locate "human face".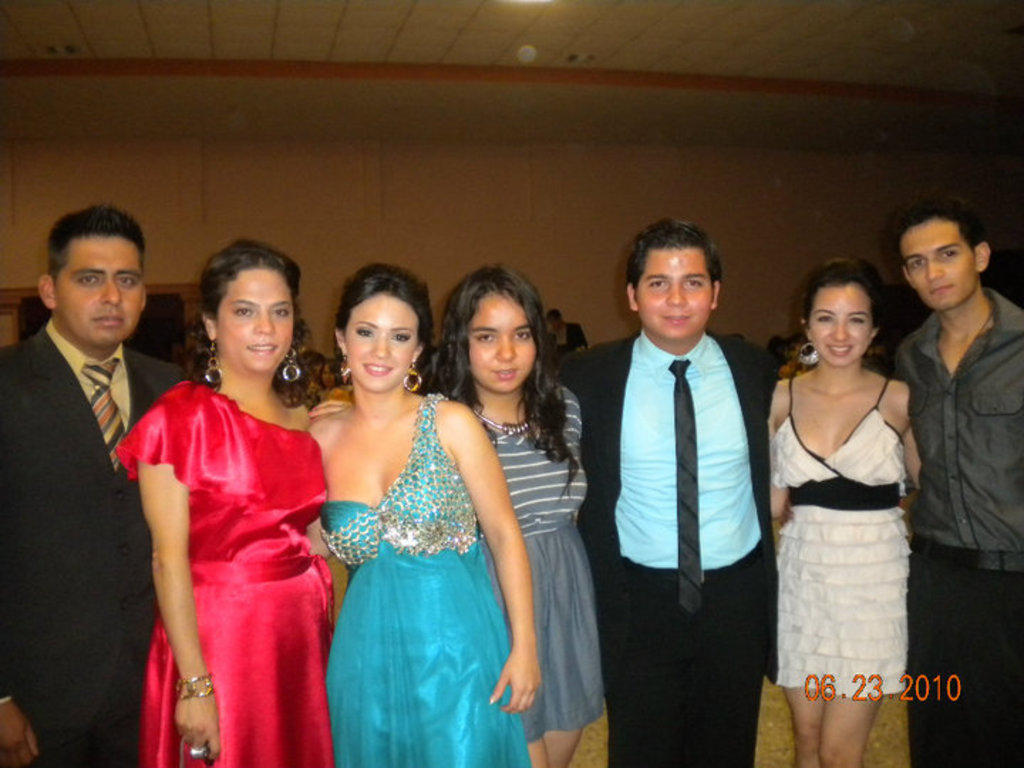
Bounding box: {"left": 346, "top": 292, "right": 418, "bottom": 388}.
